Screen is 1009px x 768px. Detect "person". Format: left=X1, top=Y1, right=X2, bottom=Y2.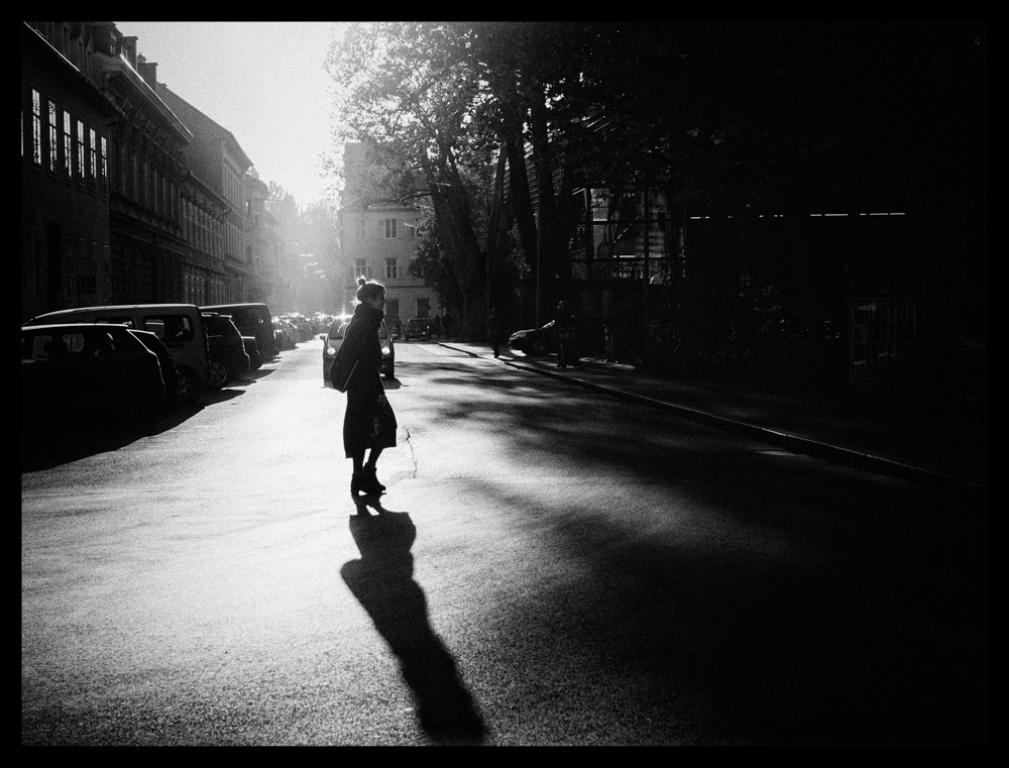
left=485, top=309, right=500, bottom=362.
